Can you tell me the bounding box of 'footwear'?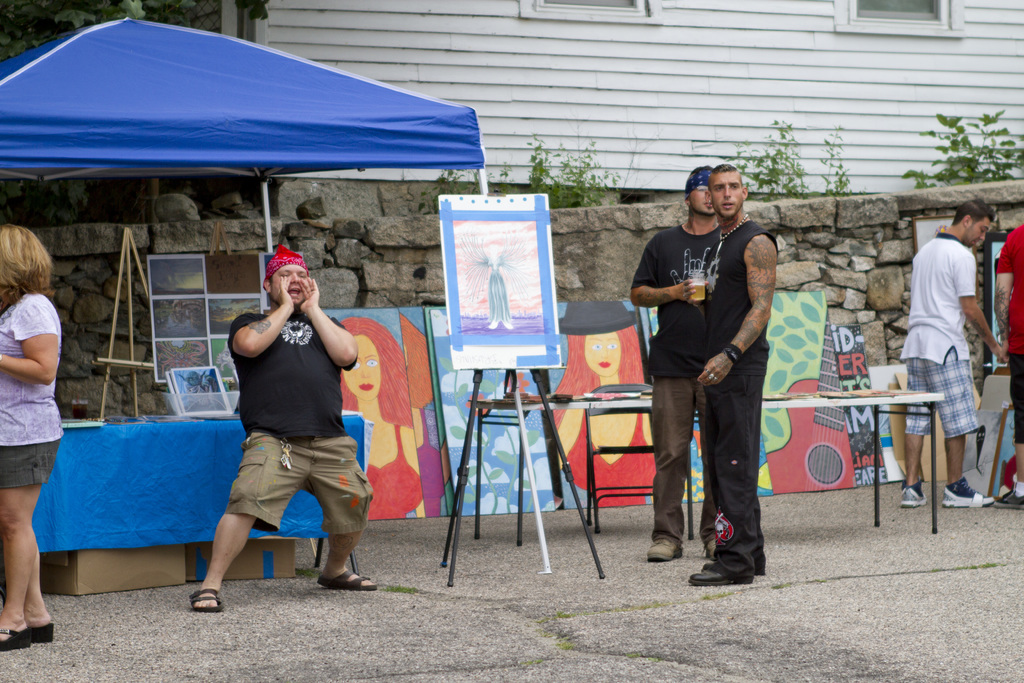
188/591/221/613.
